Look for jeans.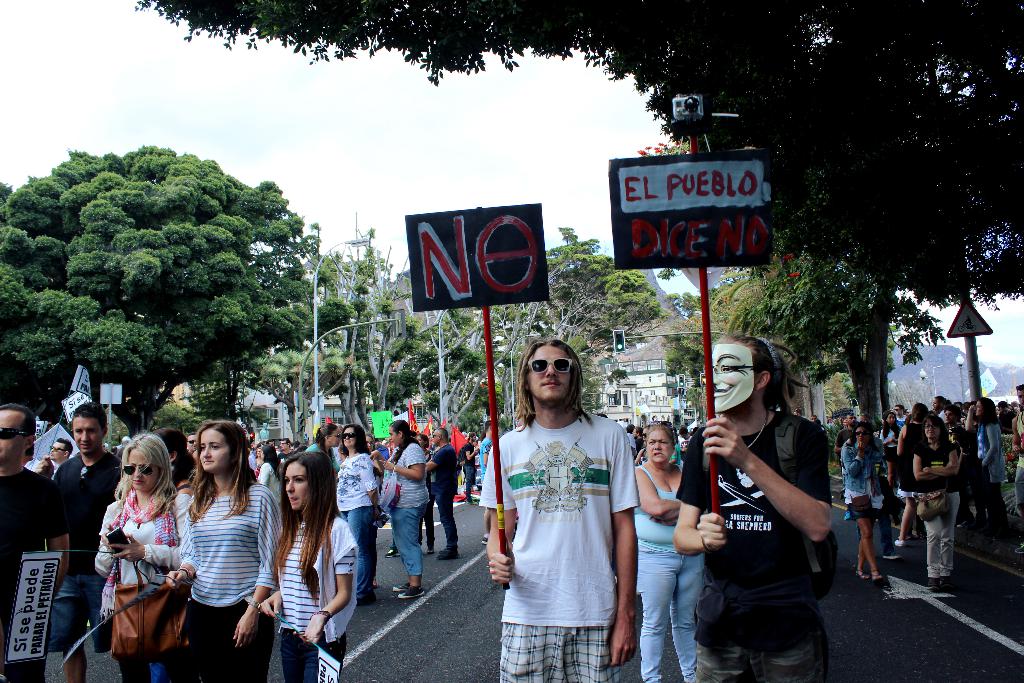
Found: (x1=438, y1=489, x2=457, y2=556).
